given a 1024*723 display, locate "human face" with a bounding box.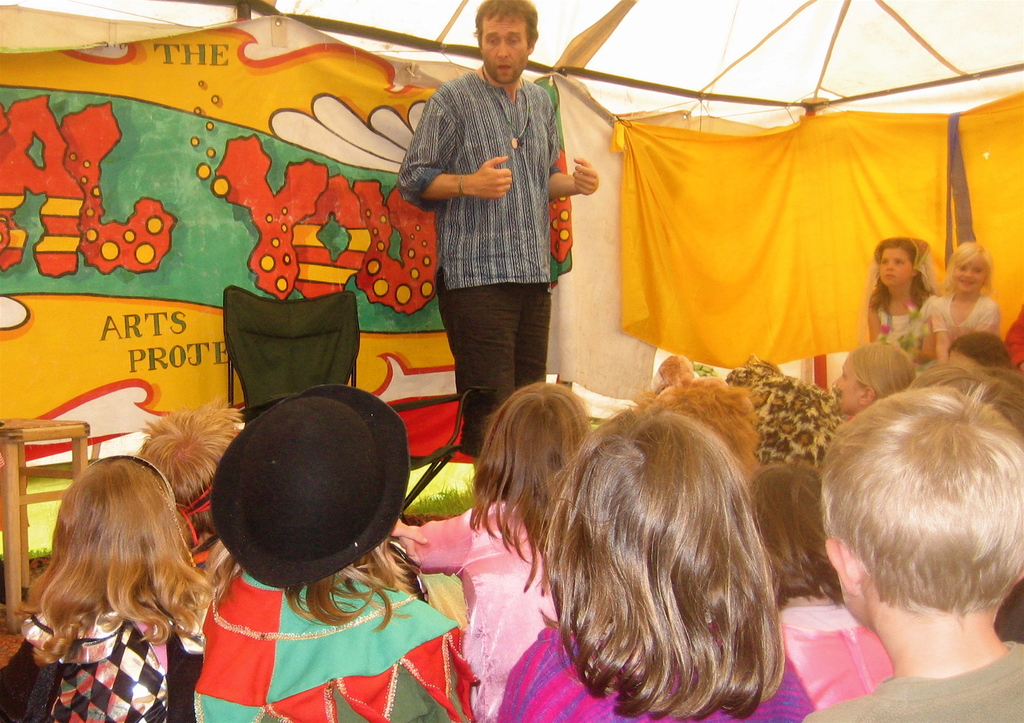
Located: (834, 364, 864, 414).
